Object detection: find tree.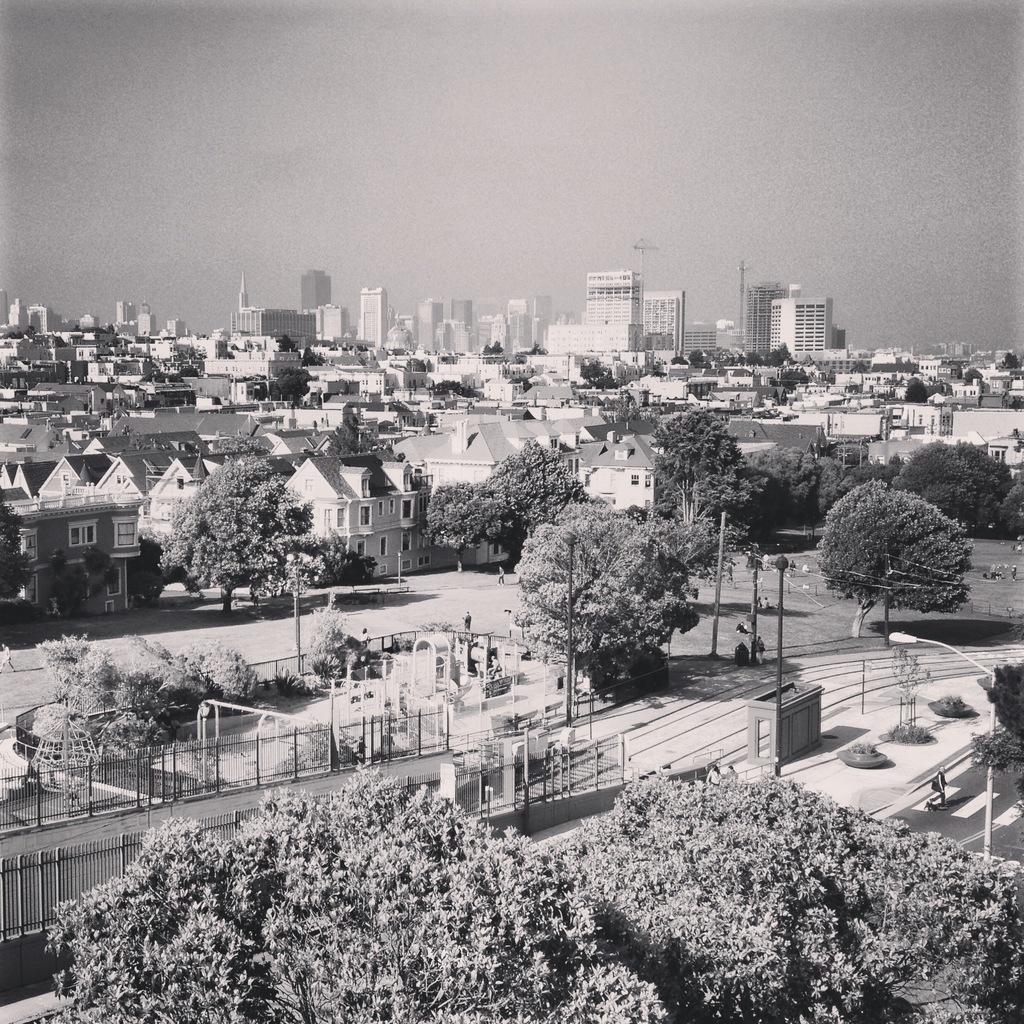
select_region(270, 364, 312, 412).
